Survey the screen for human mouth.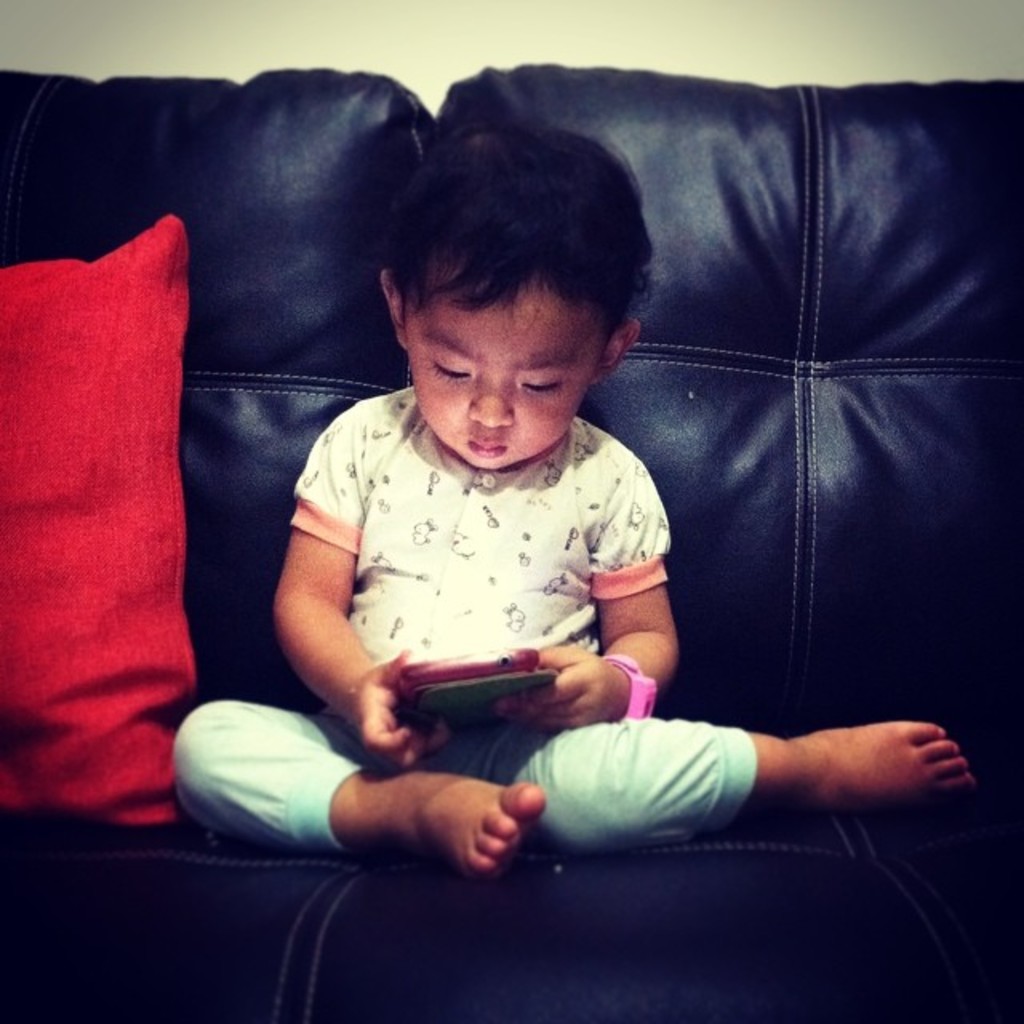
Survey found: (464,427,504,466).
